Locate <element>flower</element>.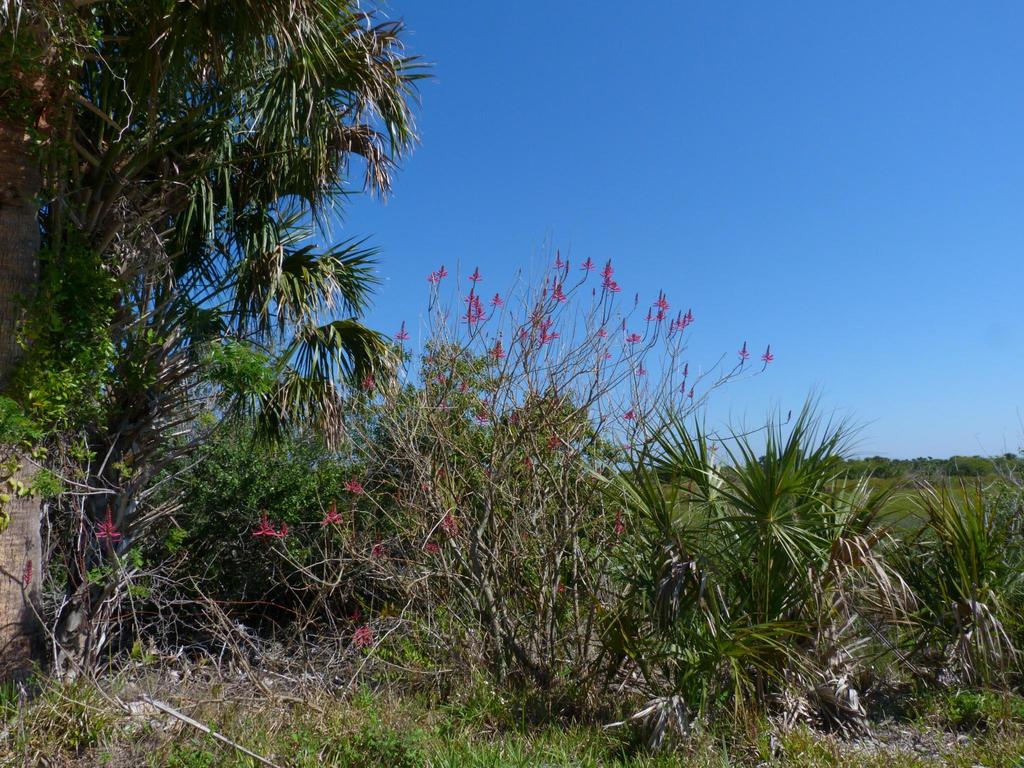
Bounding box: rect(765, 349, 771, 362).
